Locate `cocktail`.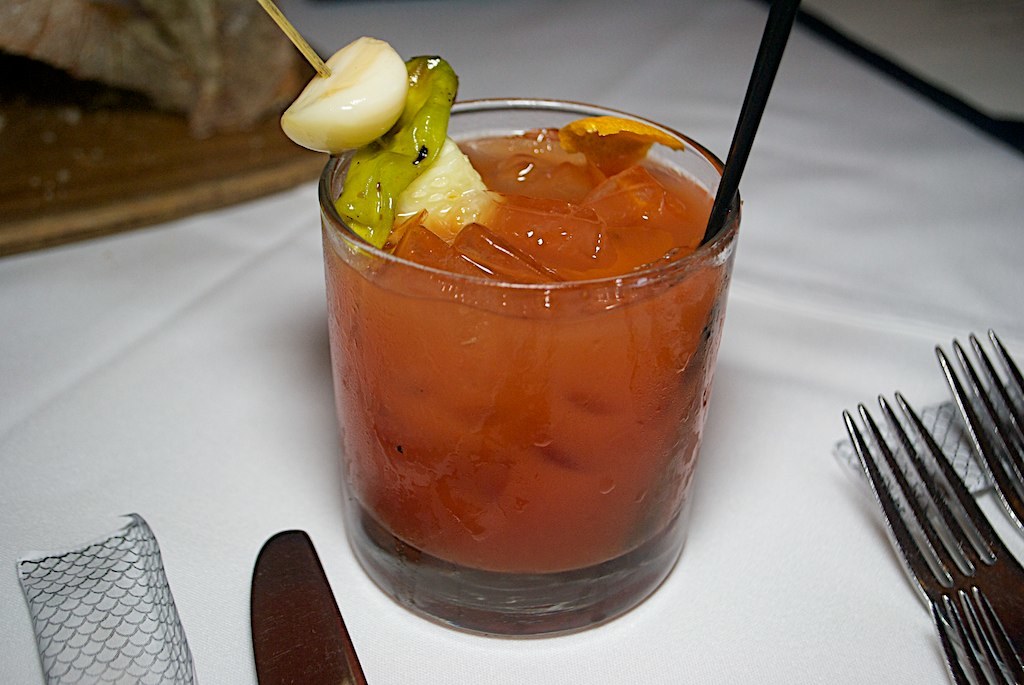
Bounding box: 259, 0, 807, 636.
